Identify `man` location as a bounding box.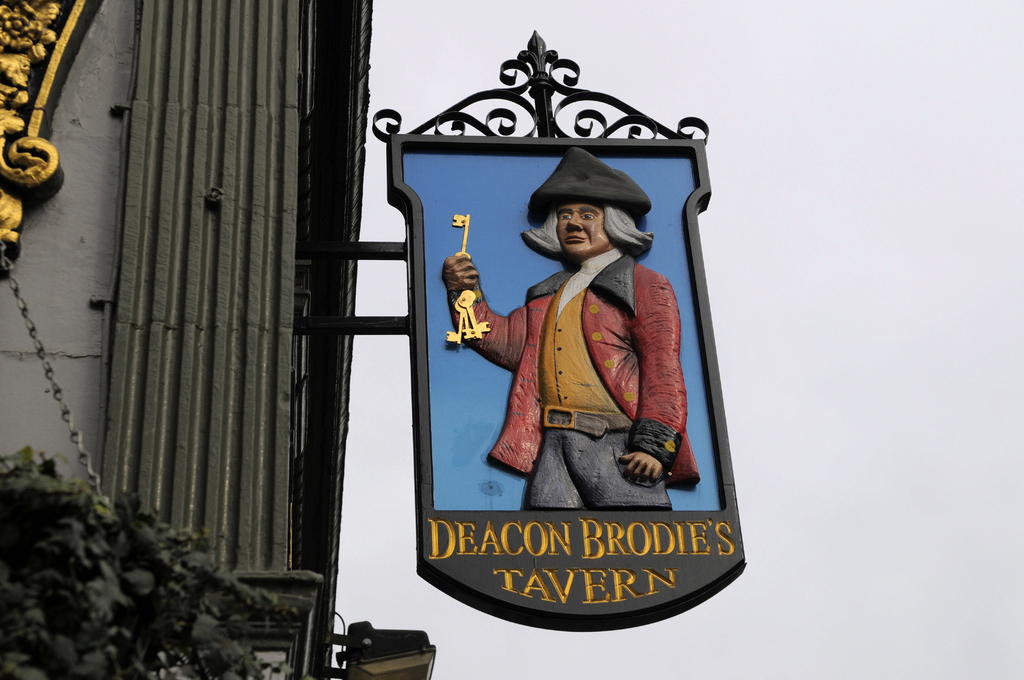
locate(463, 179, 684, 534).
